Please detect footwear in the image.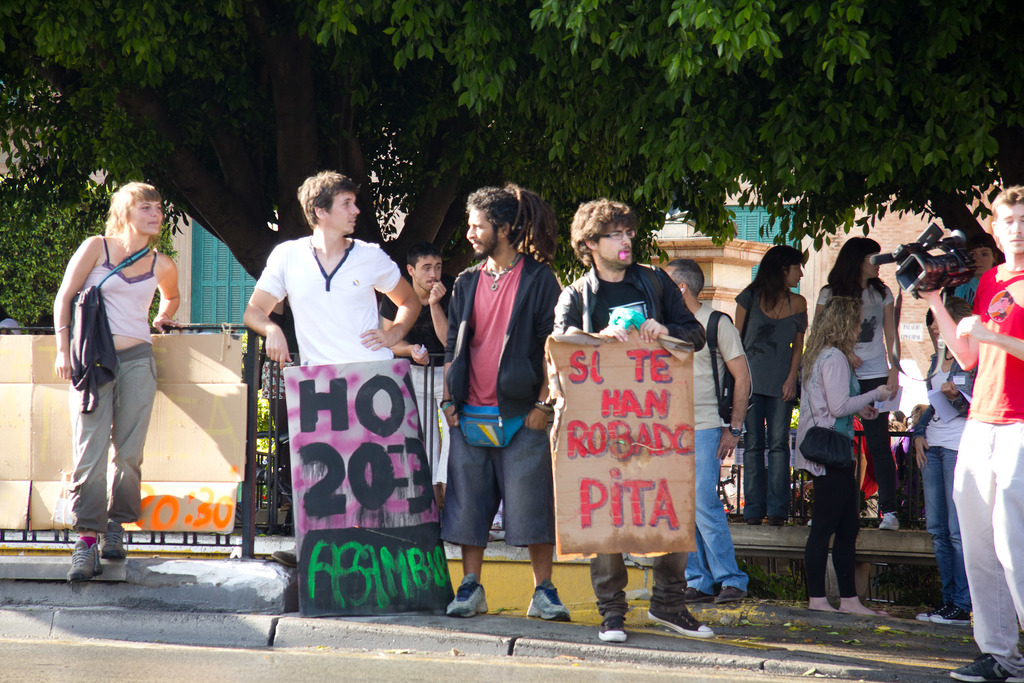
[878, 510, 898, 531].
